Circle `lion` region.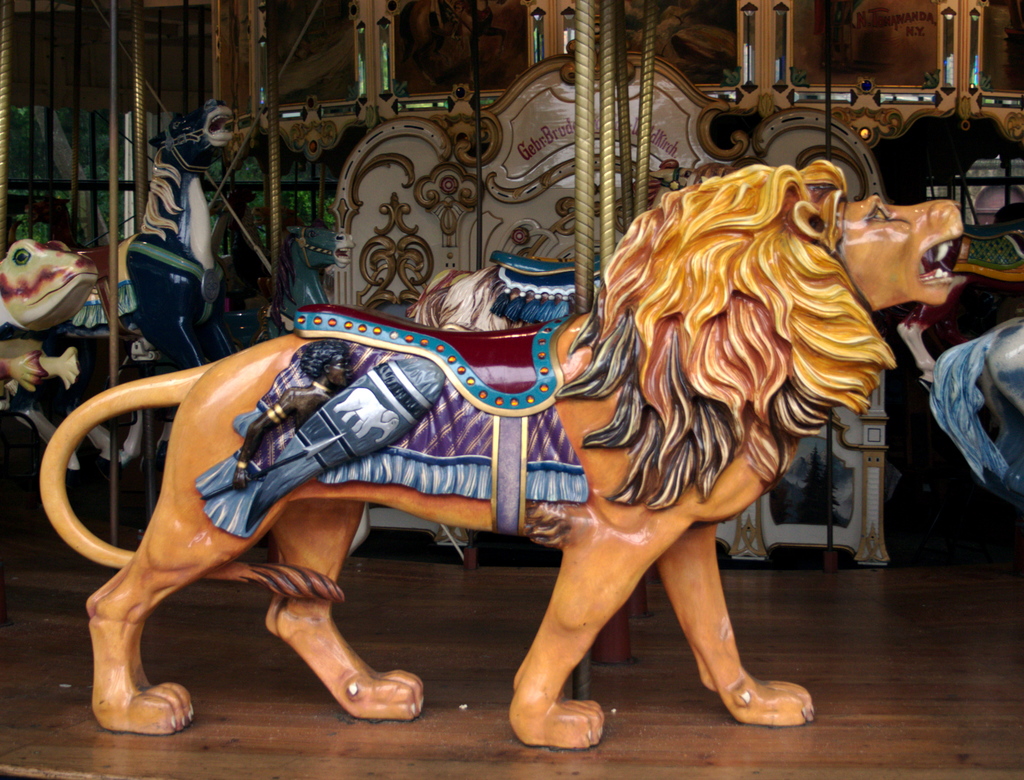
Region: x1=35 y1=159 x2=962 y2=748.
